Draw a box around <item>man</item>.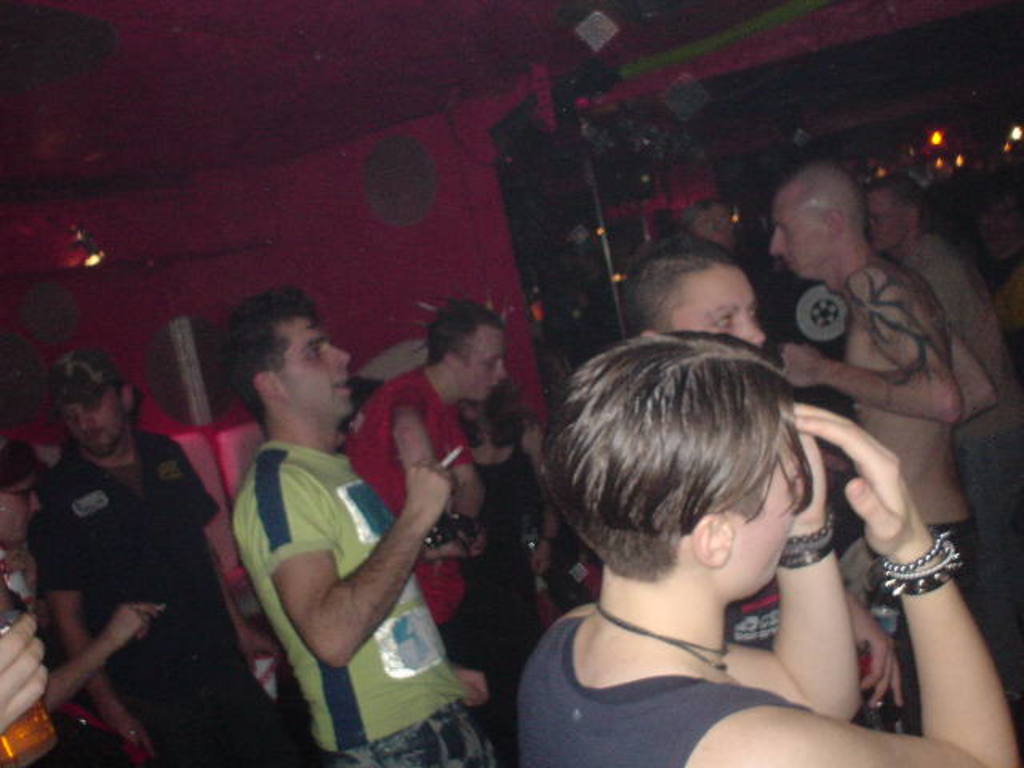
762:158:1000:736.
